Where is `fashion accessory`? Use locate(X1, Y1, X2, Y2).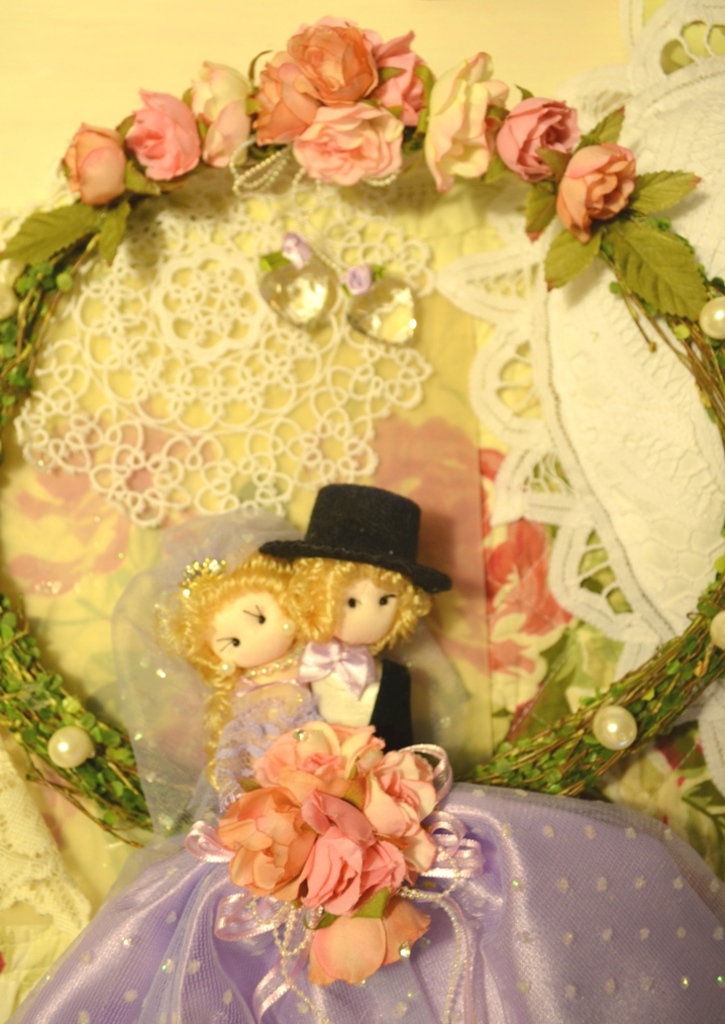
locate(240, 654, 295, 679).
